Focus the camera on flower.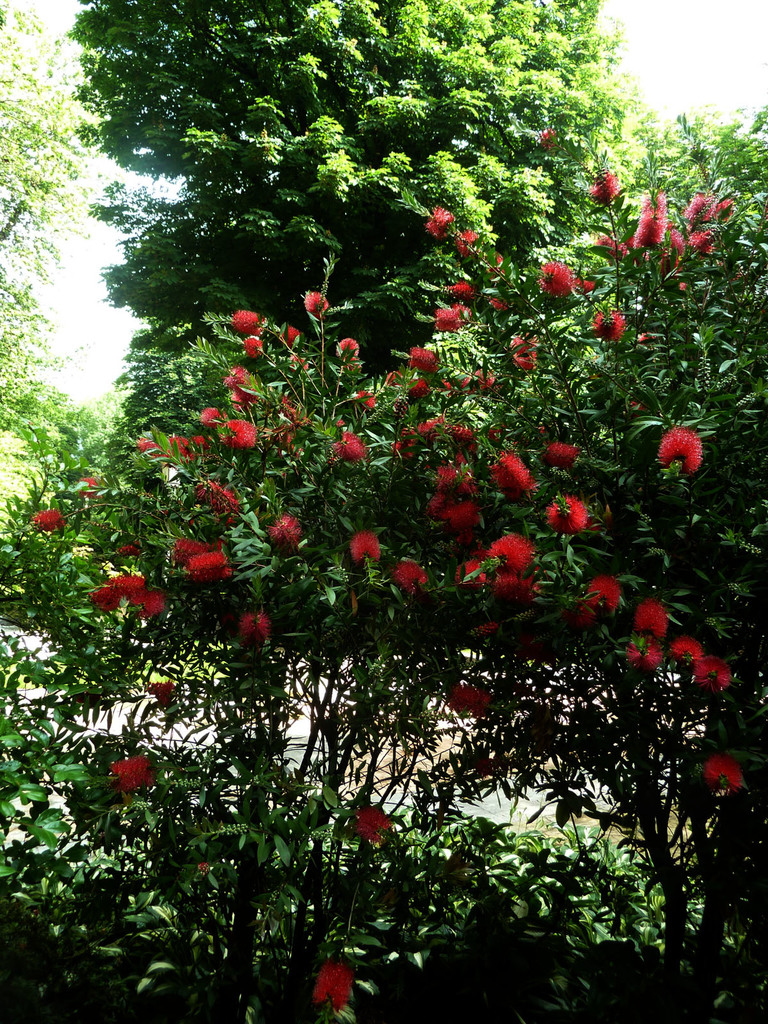
Focus region: [left=236, top=605, right=272, bottom=648].
